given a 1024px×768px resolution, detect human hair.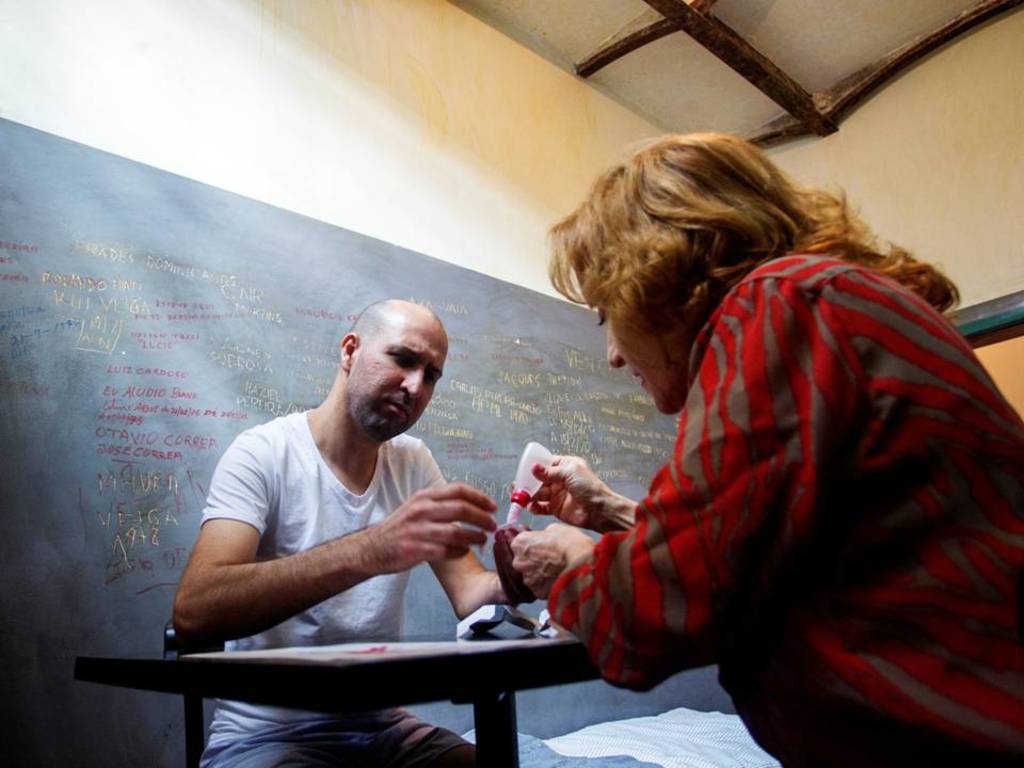
(347, 291, 389, 362).
